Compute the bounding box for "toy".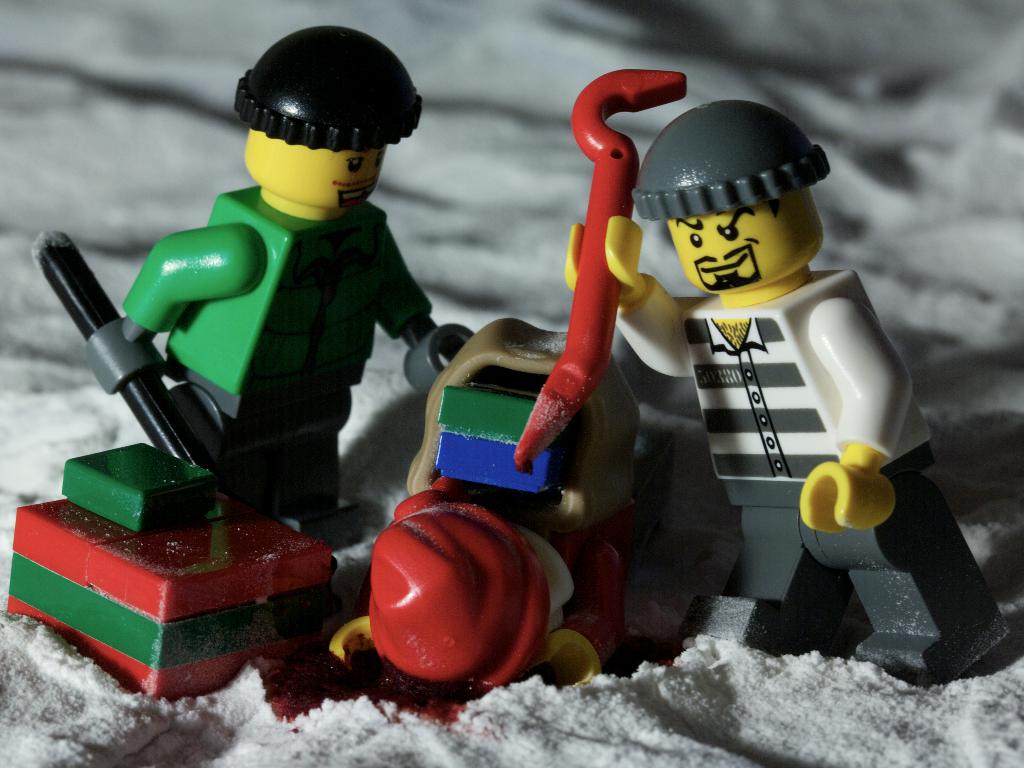
(548,116,952,633).
